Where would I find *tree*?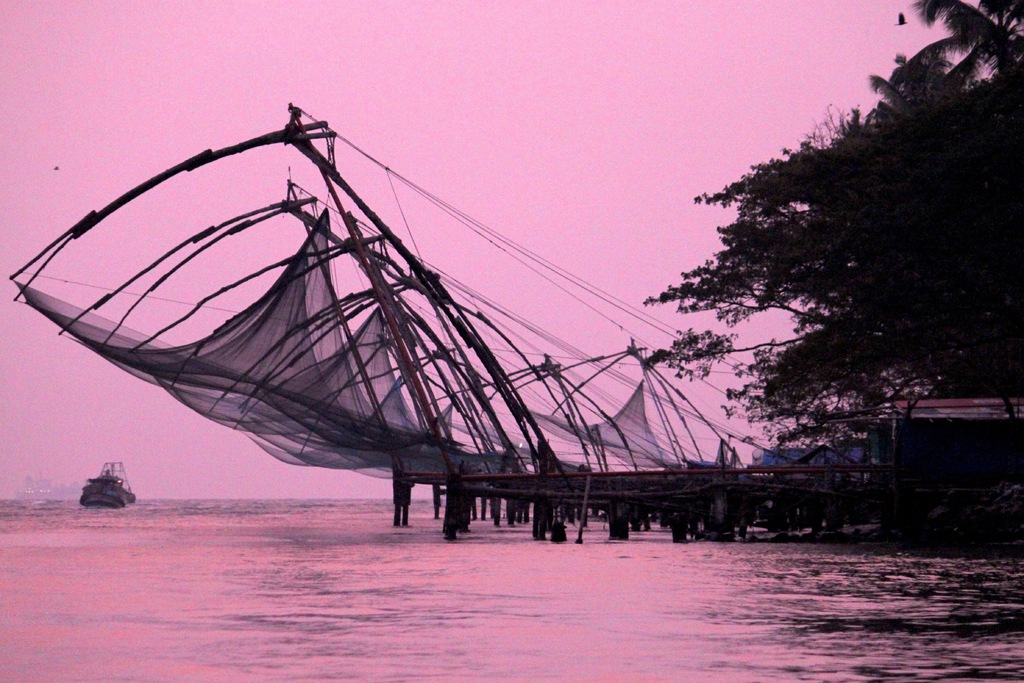
At (648,32,991,513).
